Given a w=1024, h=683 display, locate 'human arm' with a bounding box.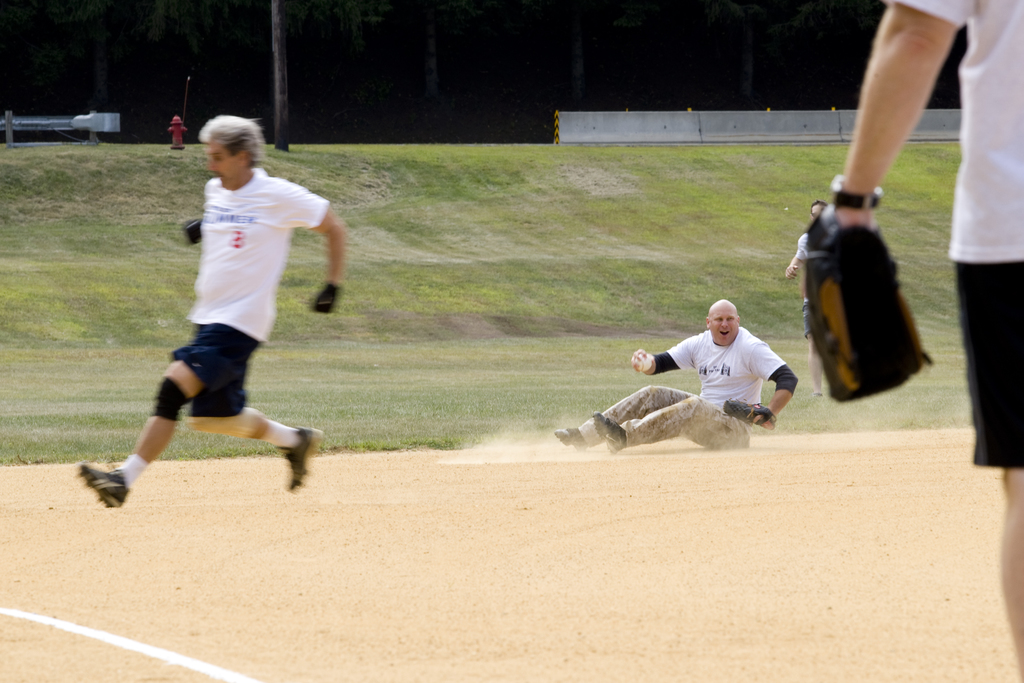
Located: (x1=289, y1=180, x2=352, y2=314).
